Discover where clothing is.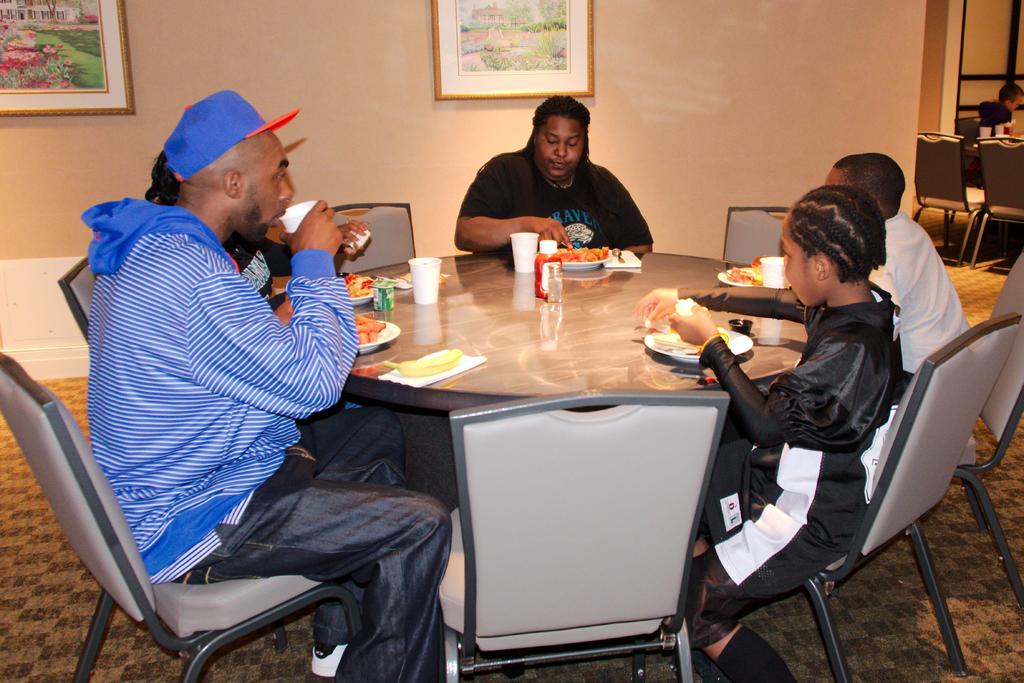
Discovered at Rect(77, 195, 453, 682).
